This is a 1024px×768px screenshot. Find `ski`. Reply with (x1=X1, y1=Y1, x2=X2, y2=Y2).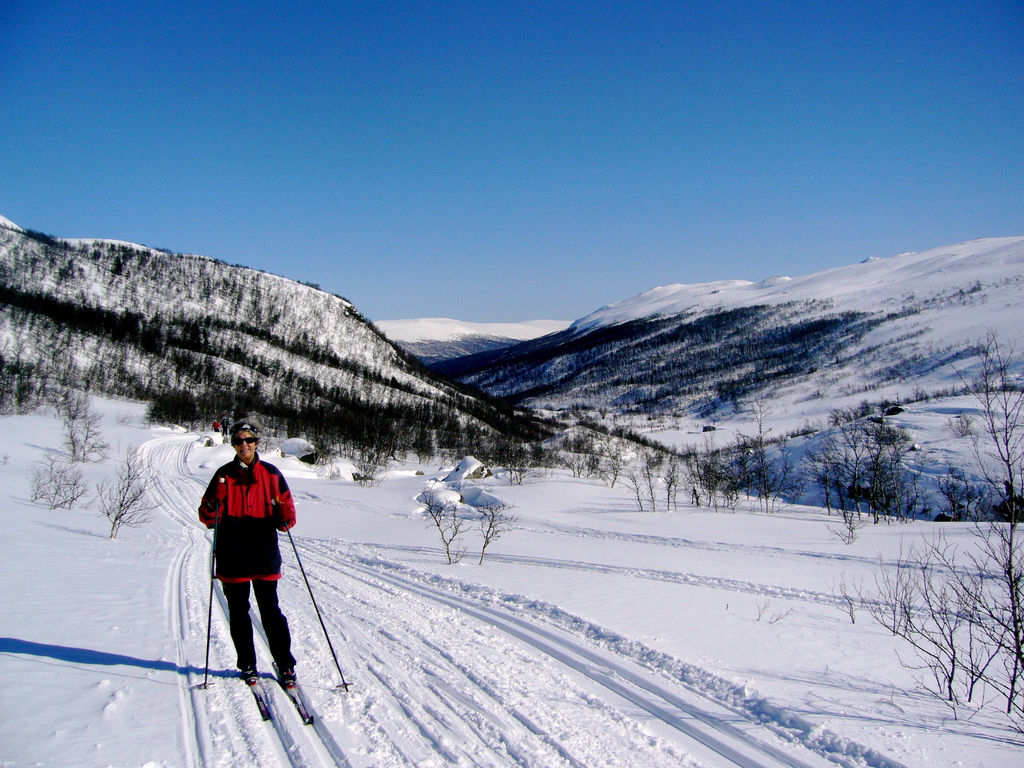
(x1=249, y1=664, x2=273, y2=733).
